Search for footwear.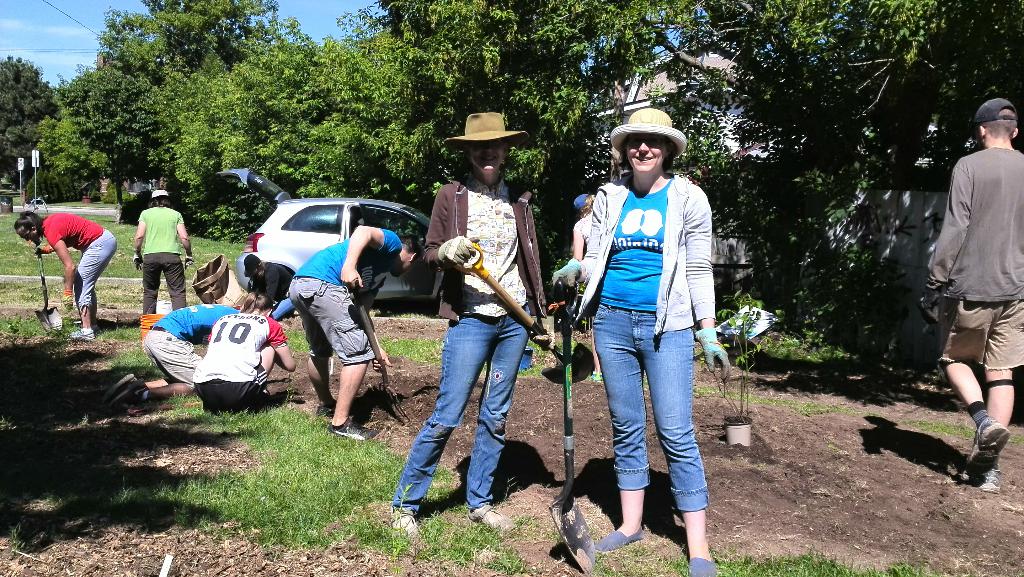
Found at 386:514:419:540.
